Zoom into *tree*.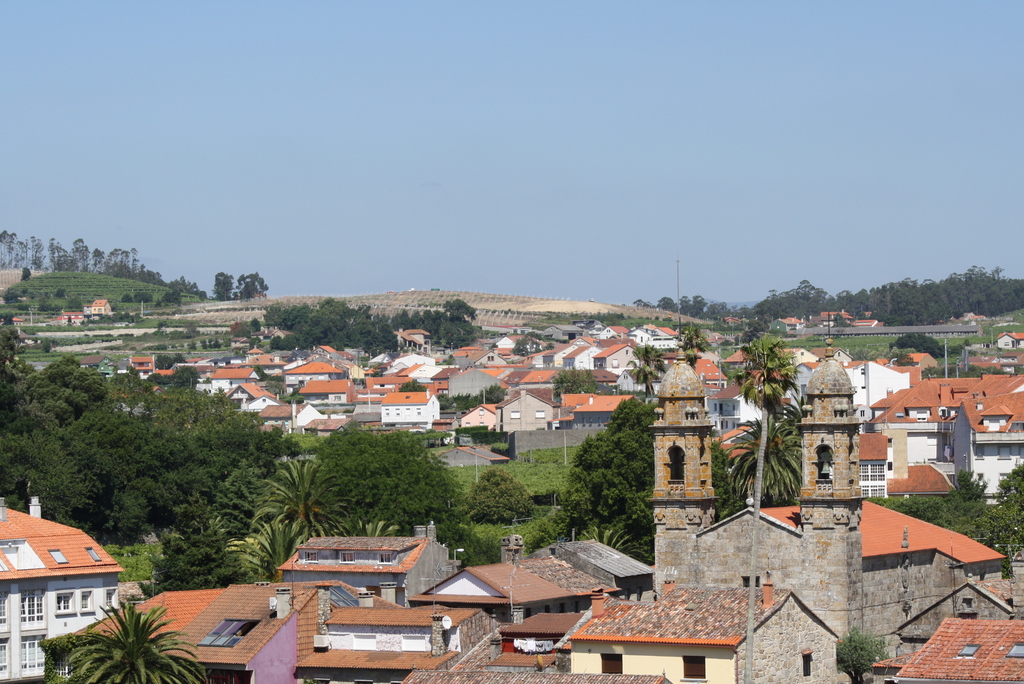
Zoom target: region(623, 339, 664, 399).
